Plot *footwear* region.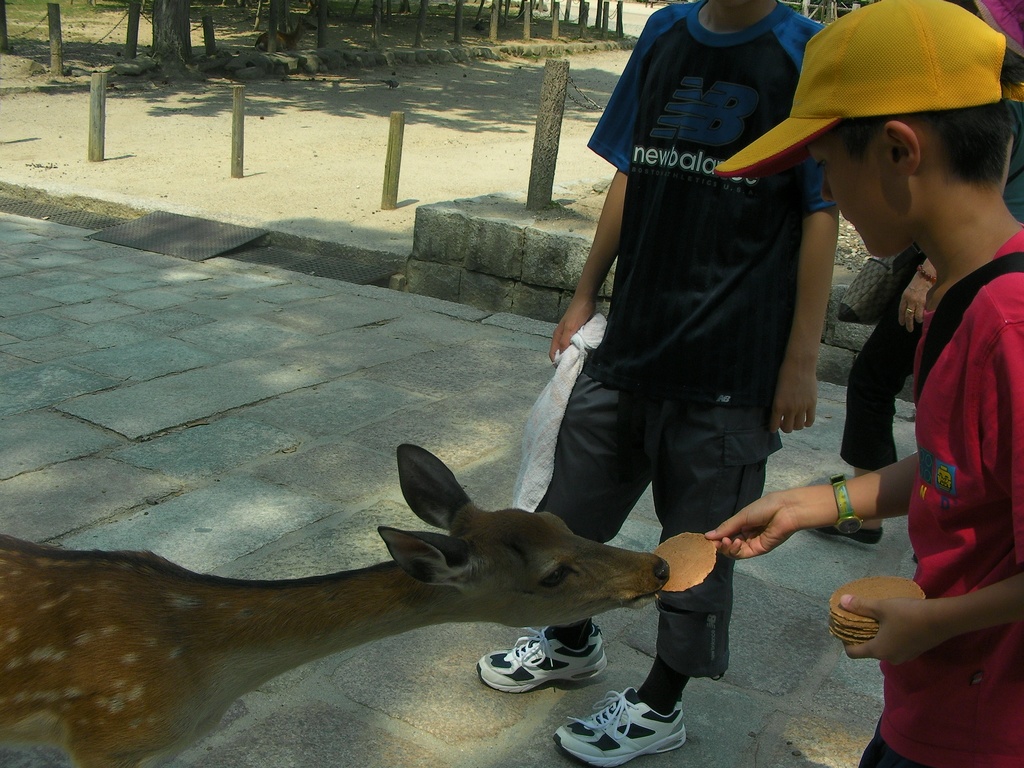
Plotted at select_region(469, 643, 599, 709).
